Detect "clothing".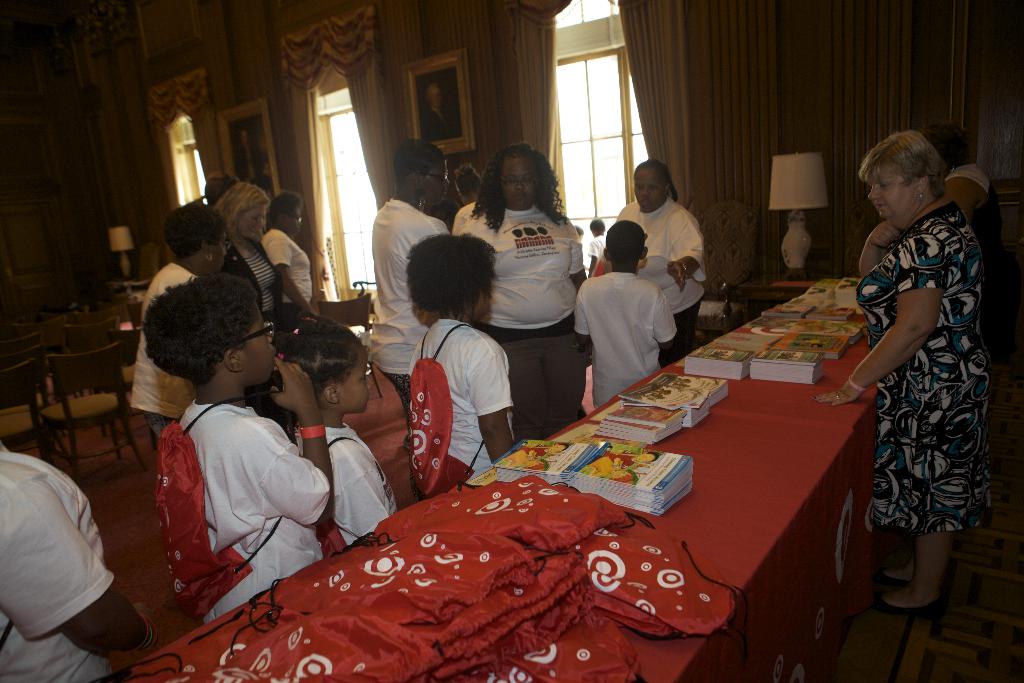
Detected at 172, 402, 332, 621.
